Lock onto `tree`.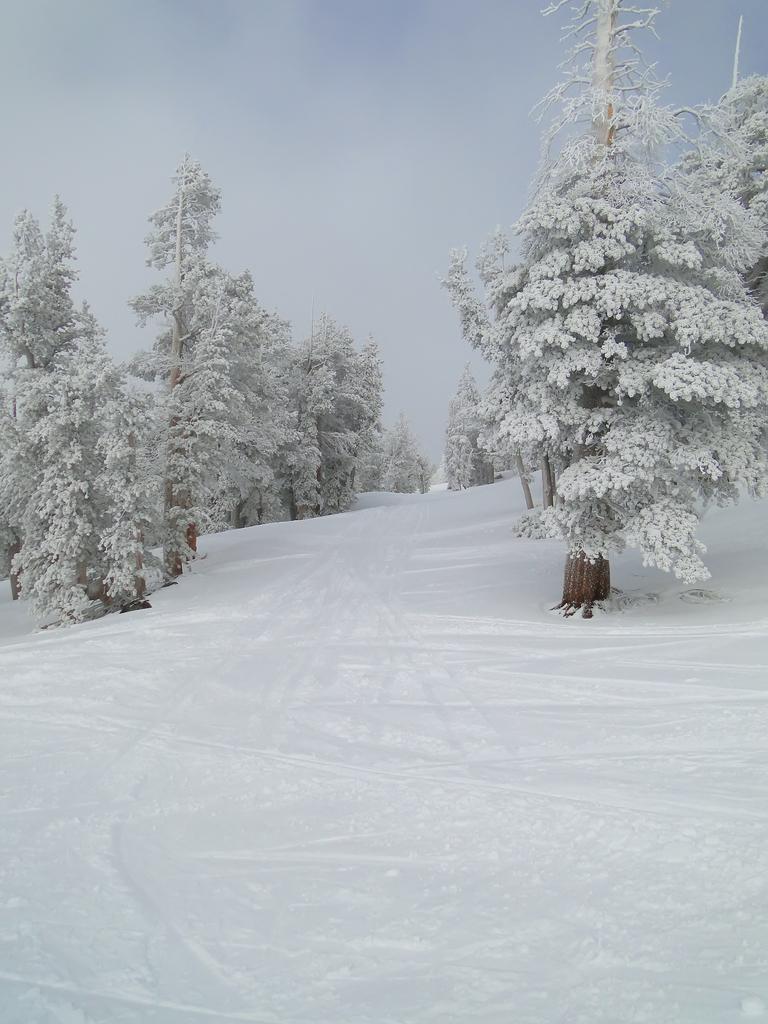
Locked: BBox(450, 33, 745, 598).
